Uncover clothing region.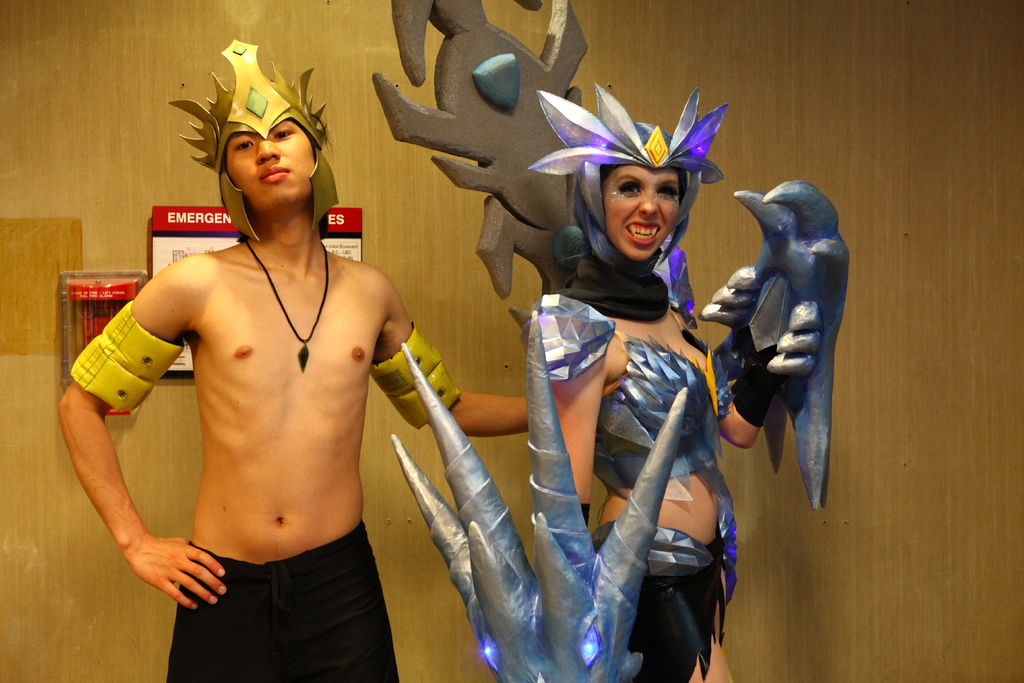
Uncovered: 492:142:751:634.
